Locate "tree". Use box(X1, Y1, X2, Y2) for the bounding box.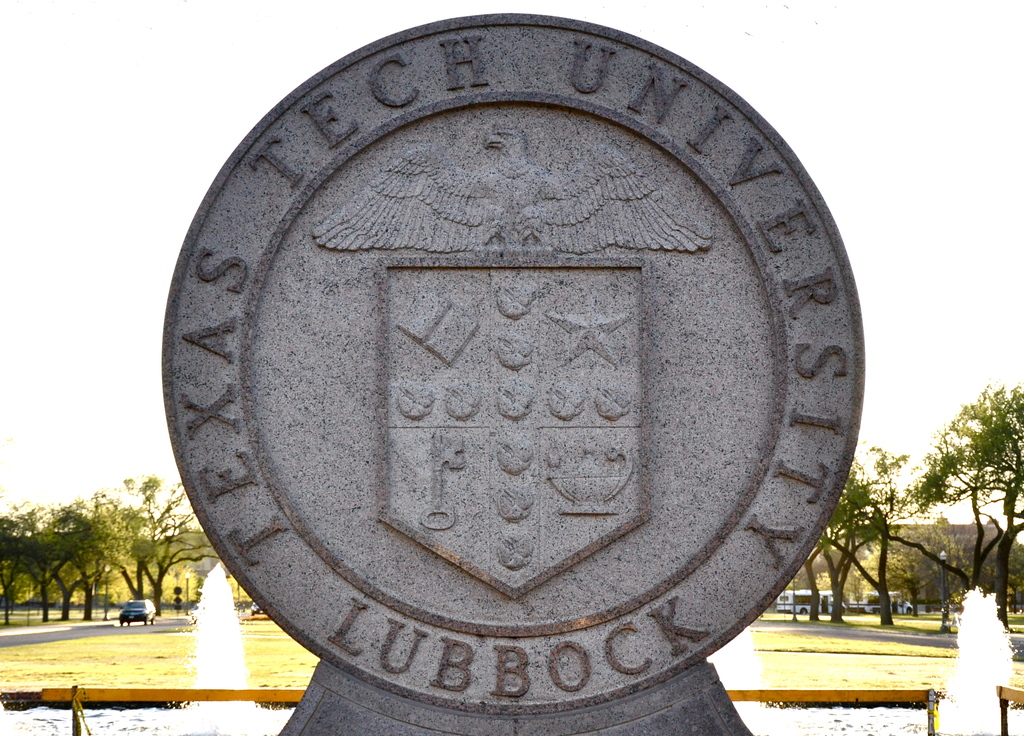
box(803, 547, 819, 612).
